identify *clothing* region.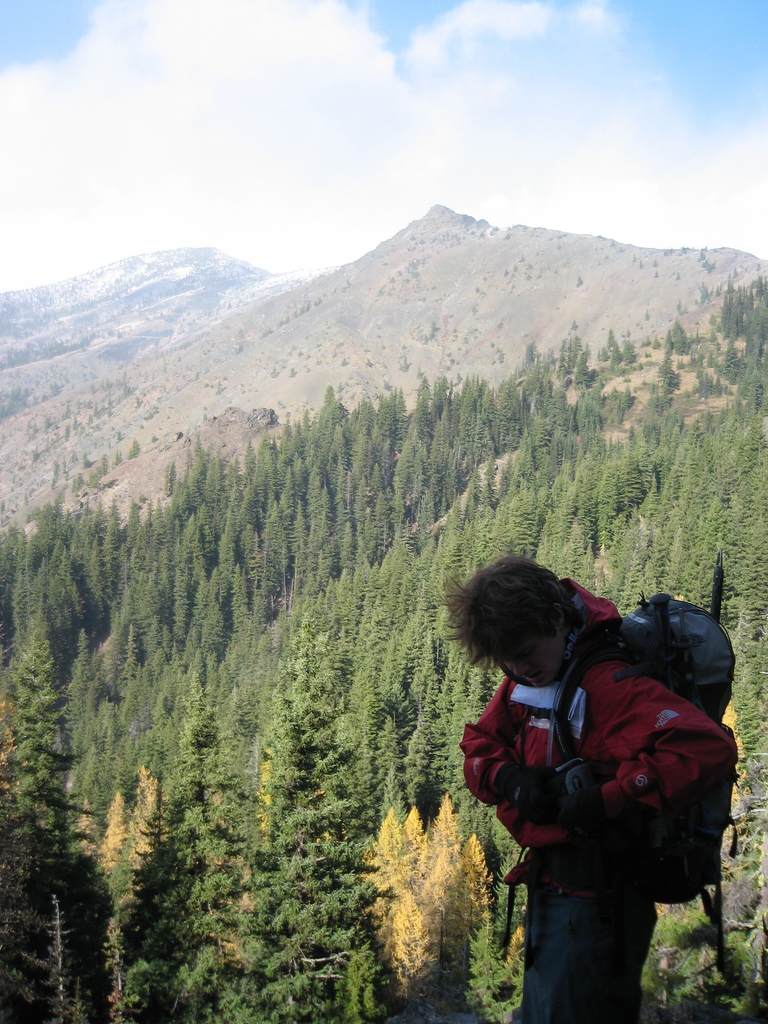
Region: Rect(447, 574, 737, 884).
